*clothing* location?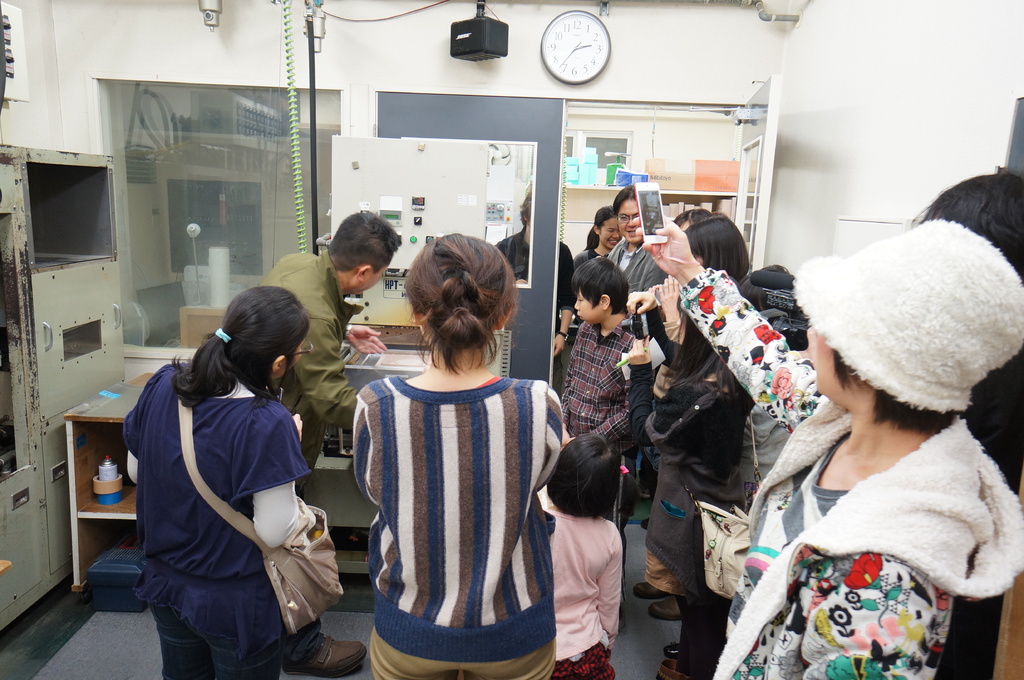
(933,344,1023,679)
